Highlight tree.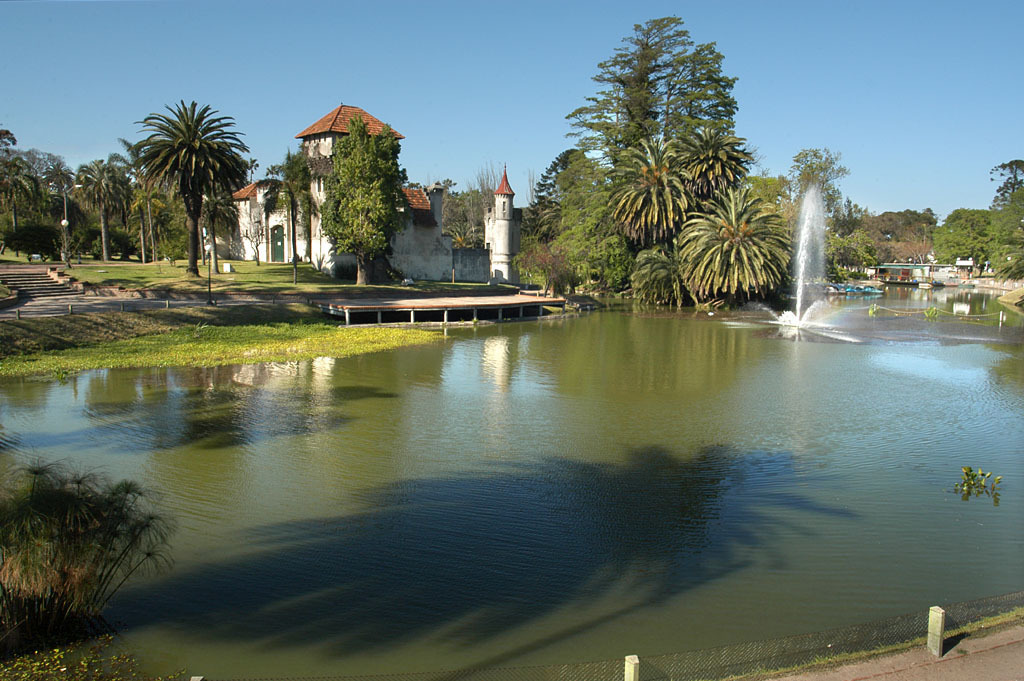
Highlighted region: bbox=[263, 143, 317, 276].
